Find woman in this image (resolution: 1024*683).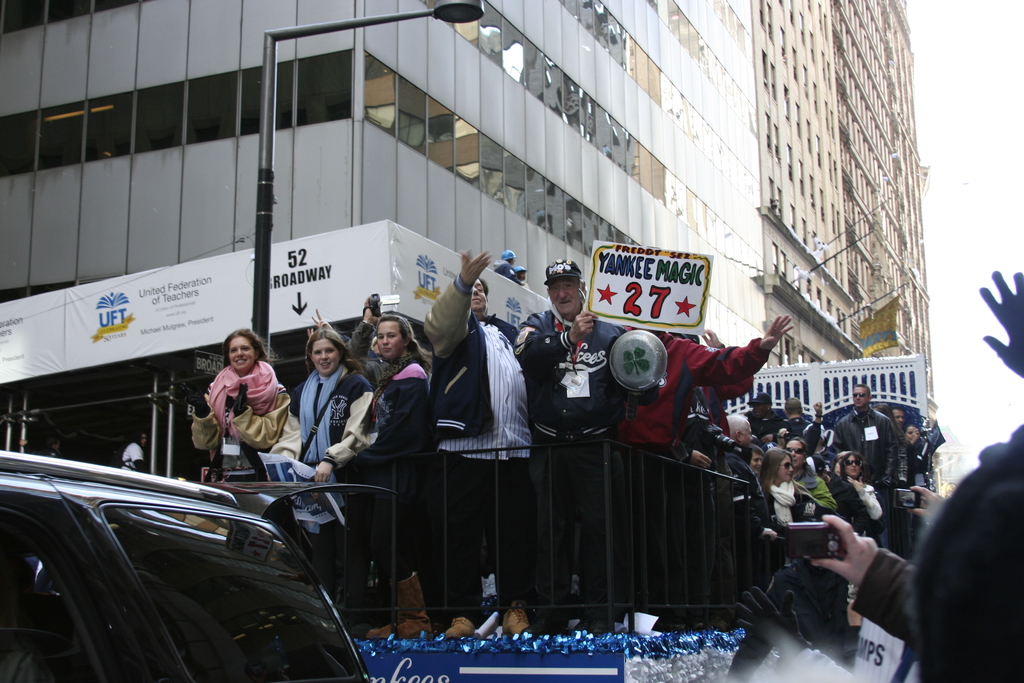
835:452:888:526.
